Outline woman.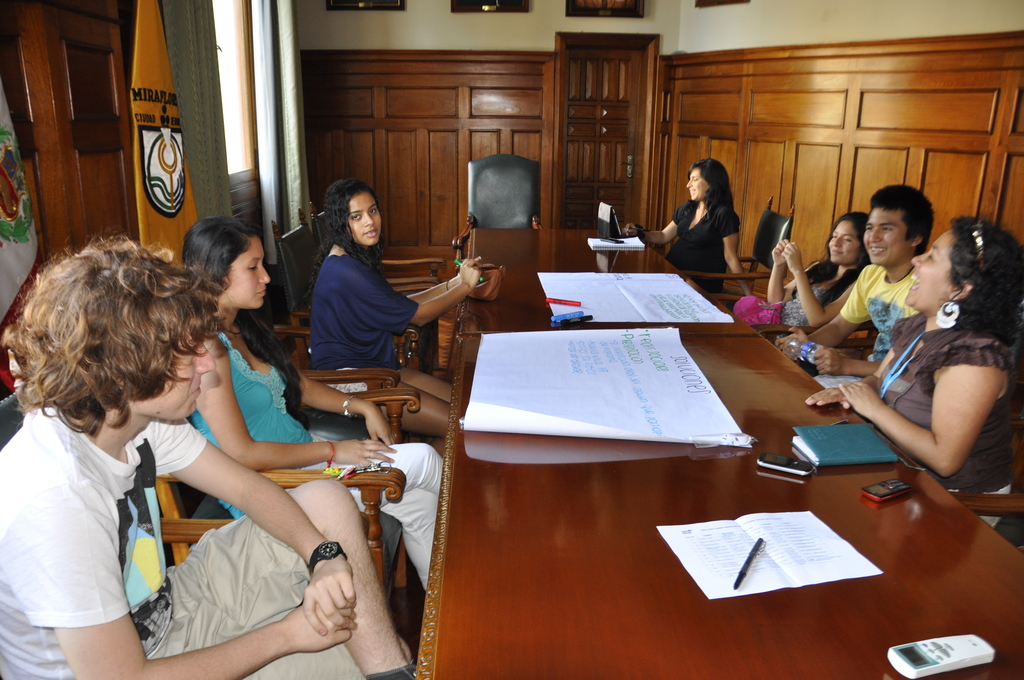
Outline: select_region(190, 217, 446, 592).
